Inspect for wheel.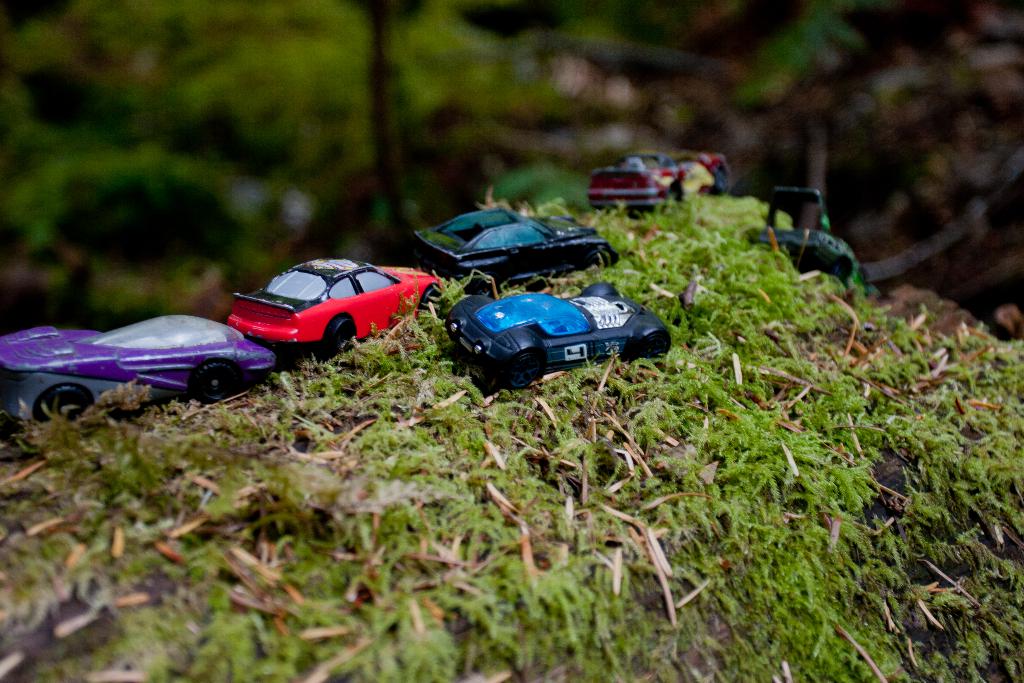
Inspection: 333, 315, 355, 344.
